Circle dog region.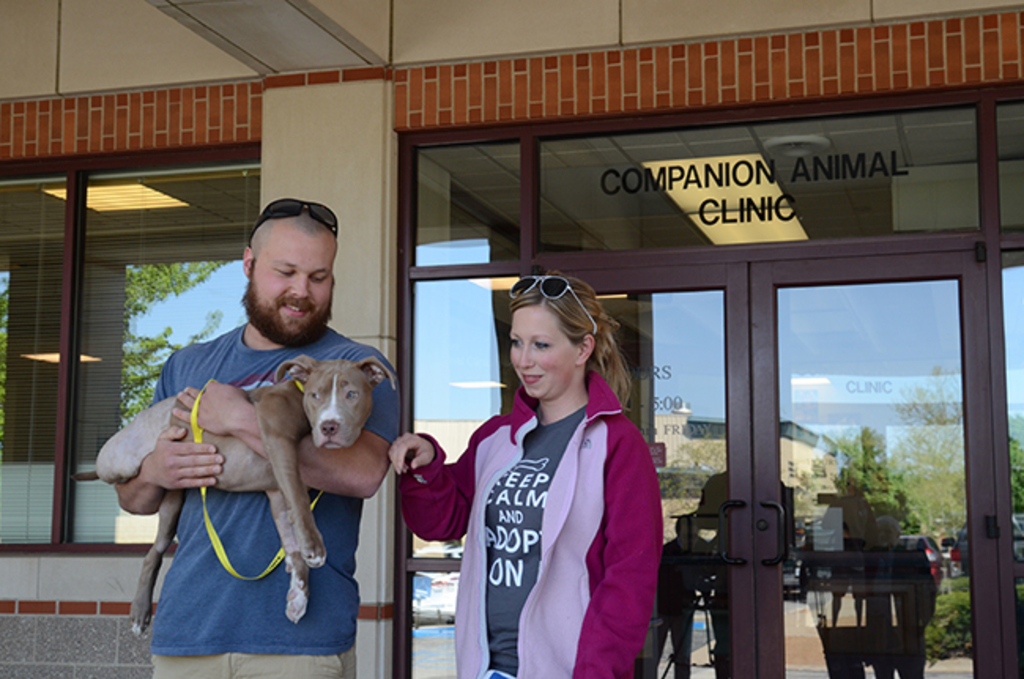
Region: 65/356/397/638.
